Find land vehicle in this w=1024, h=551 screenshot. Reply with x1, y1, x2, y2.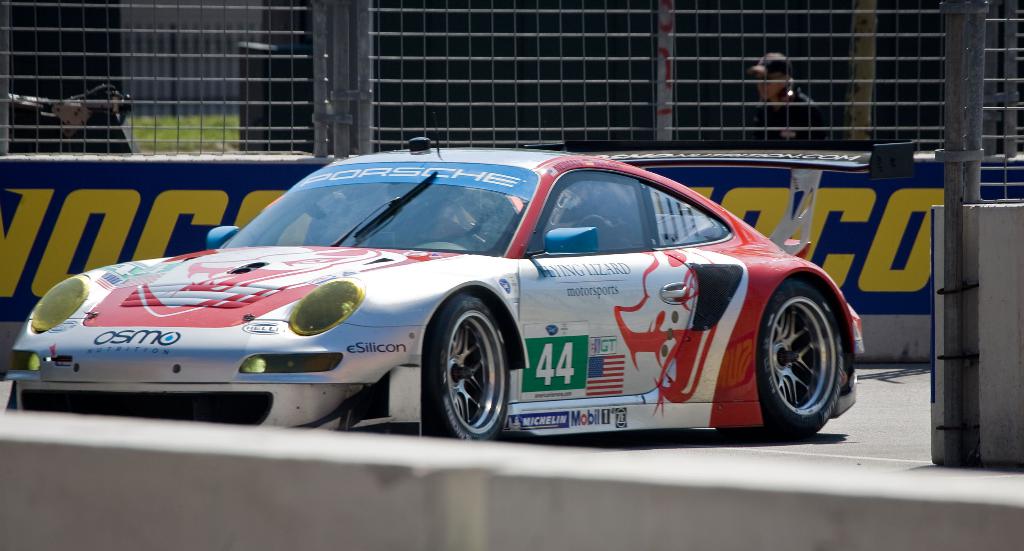
40, 102, 849, 456.
